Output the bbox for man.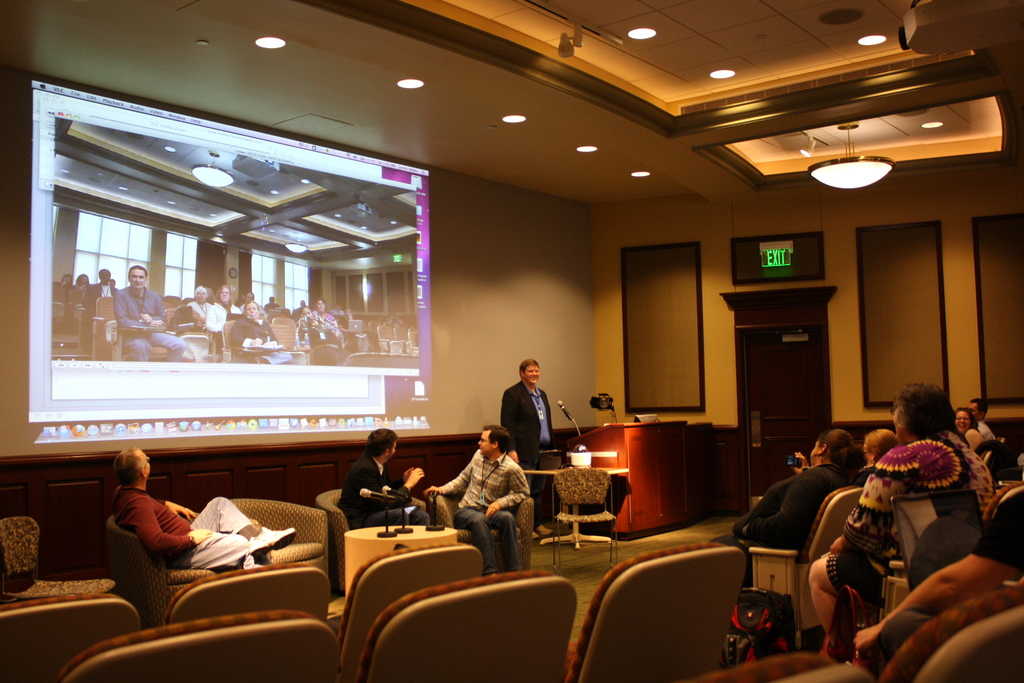
x1=111 y1=447 x2=298 y2=573.
